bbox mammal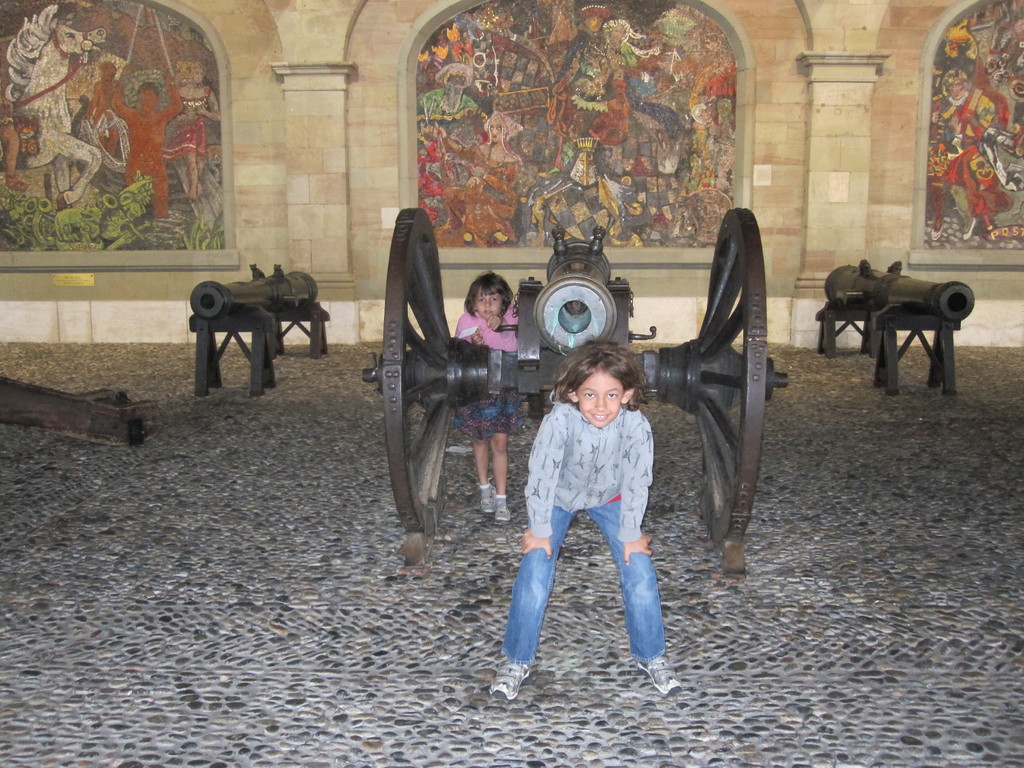
<bbox>84, 58, 120, 156</bbox>
